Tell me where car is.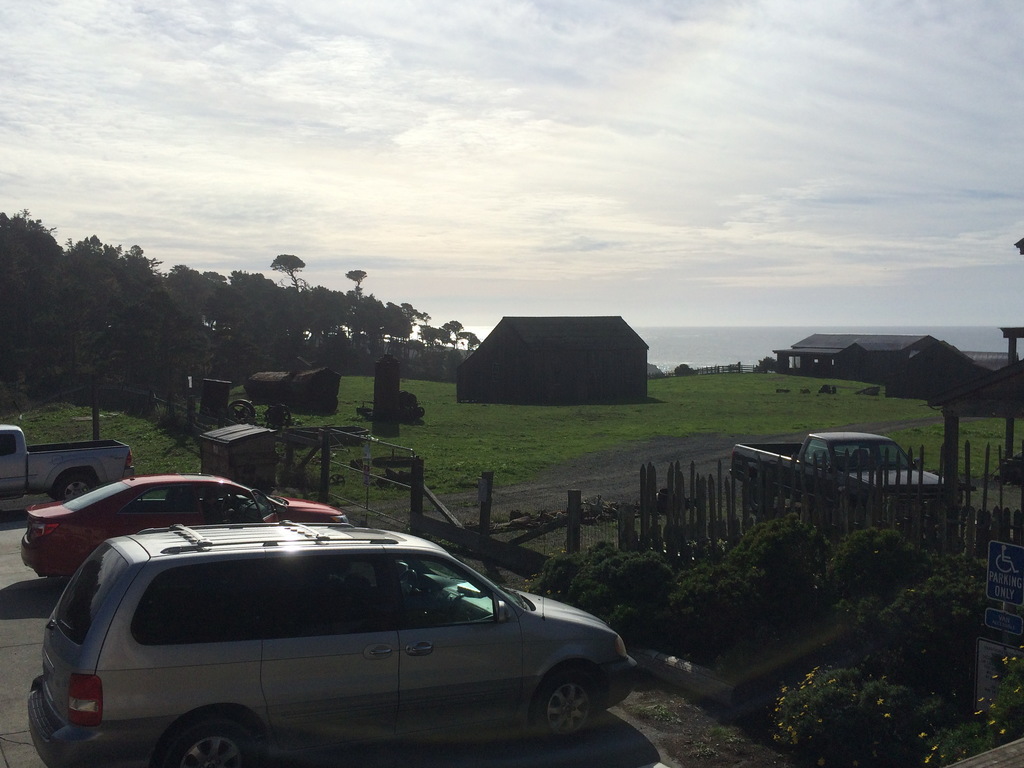
car is at 23,524,651,767.
